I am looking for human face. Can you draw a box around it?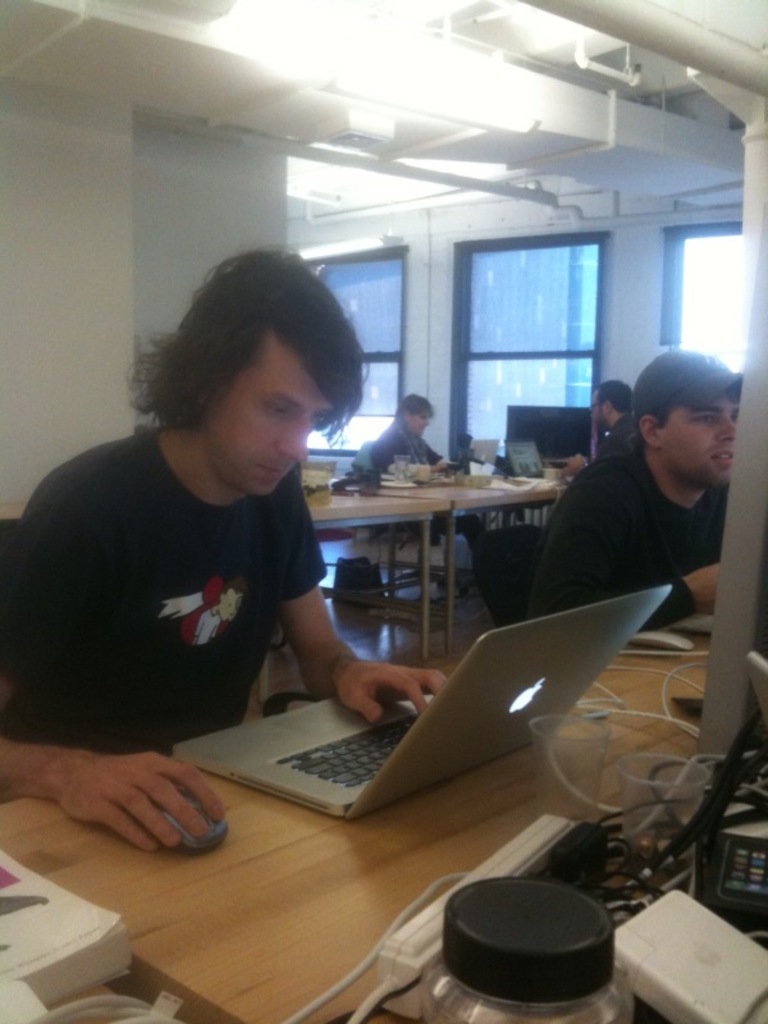
Sure, the bounding box is 660 390 737 481.
